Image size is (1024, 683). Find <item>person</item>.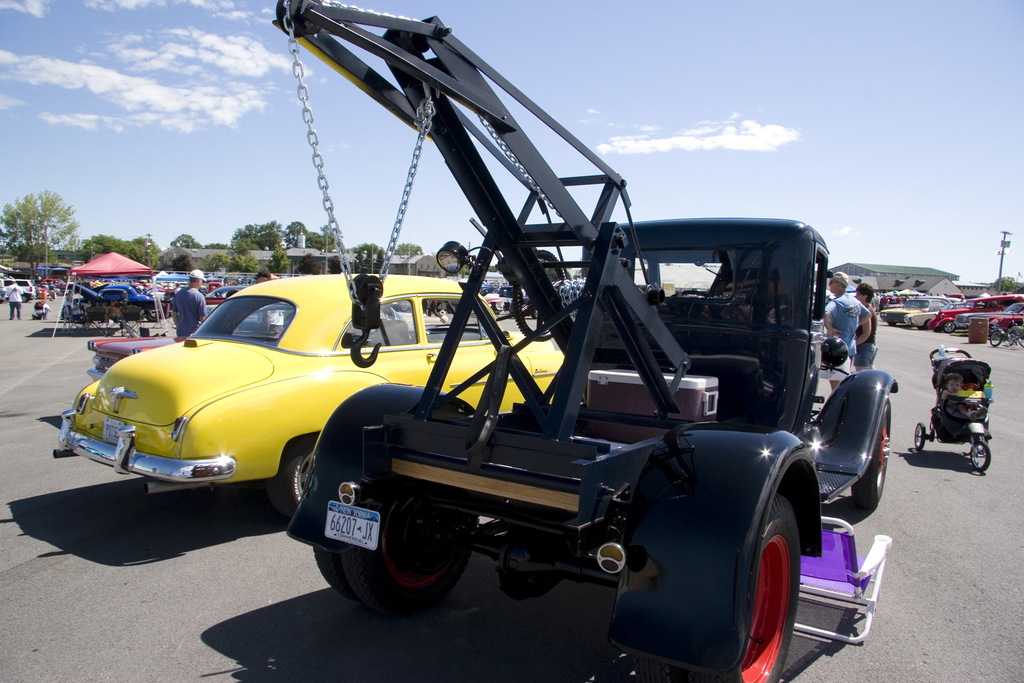
rect(64, 294, 89, 330).
